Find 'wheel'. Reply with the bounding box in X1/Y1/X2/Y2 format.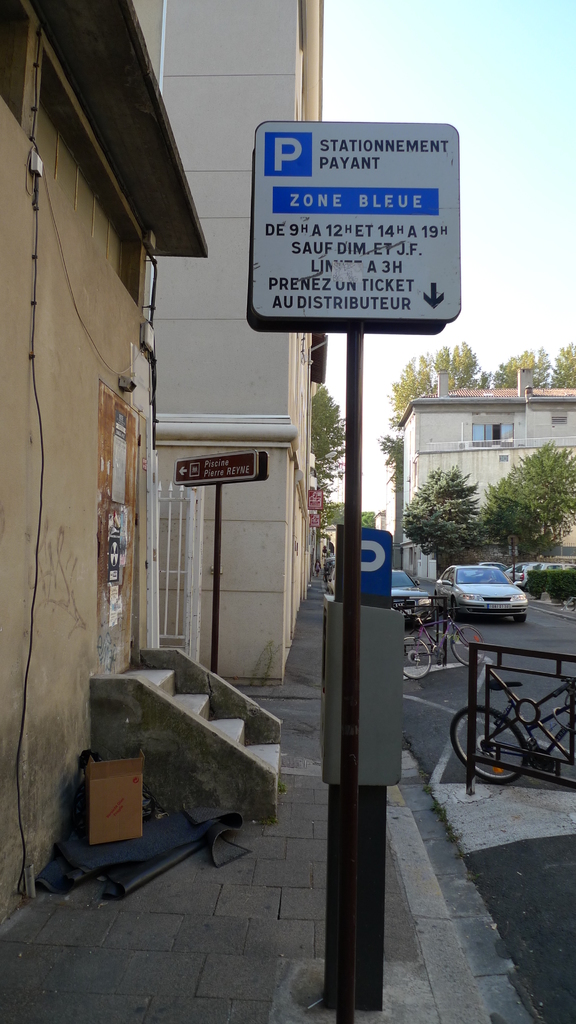
509/612/529/625.
